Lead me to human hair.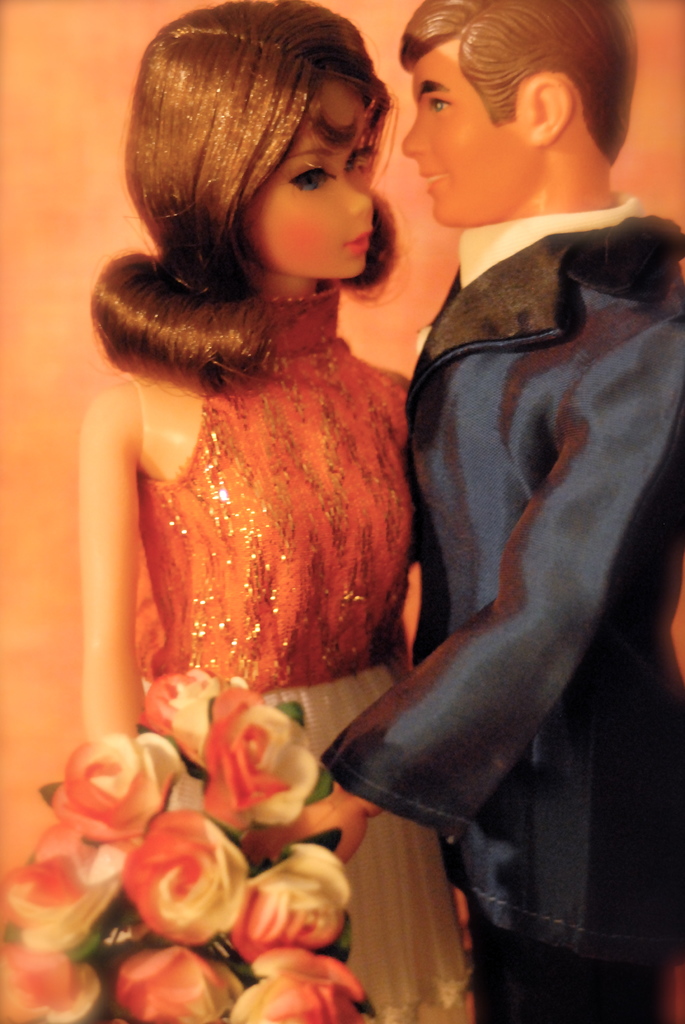
Lead to box=[106, 6, 410, 397].
